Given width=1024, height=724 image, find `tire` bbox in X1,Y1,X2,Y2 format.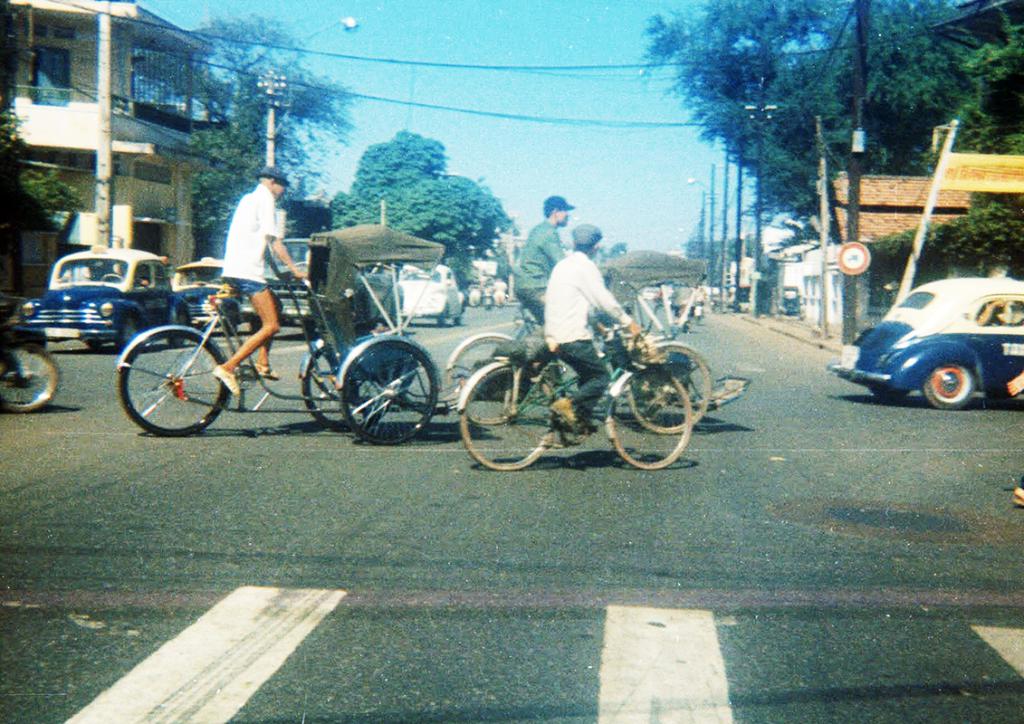
604,367,693,470.
